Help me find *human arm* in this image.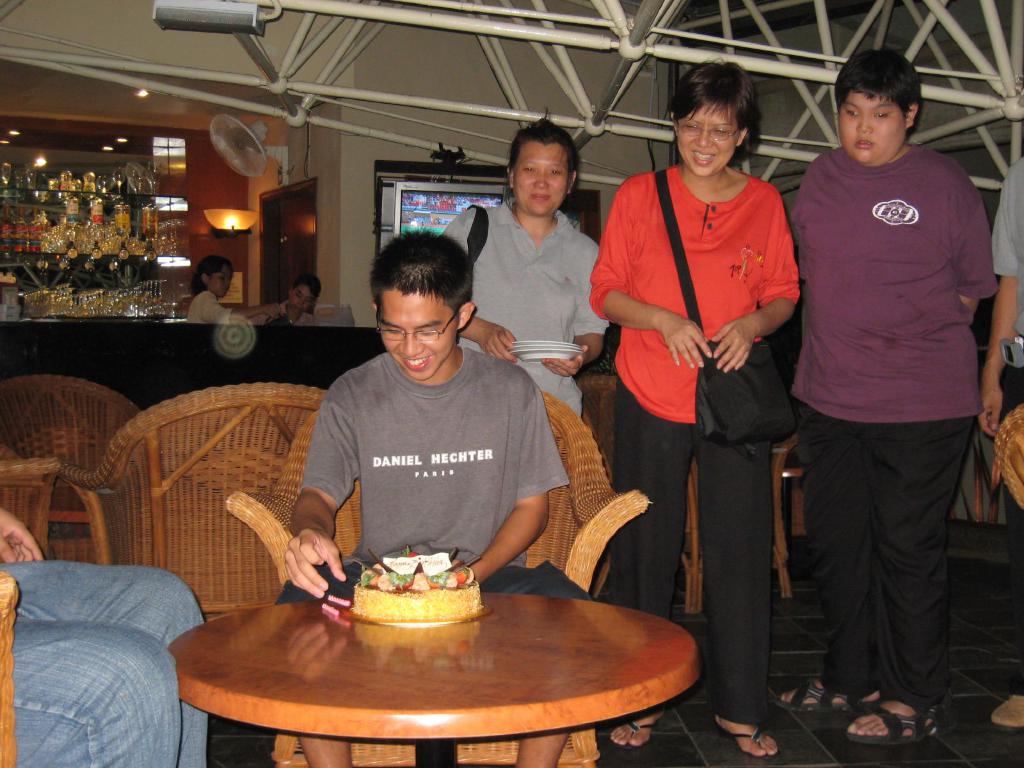
Found it: detection(0, 505, 44, 563).
